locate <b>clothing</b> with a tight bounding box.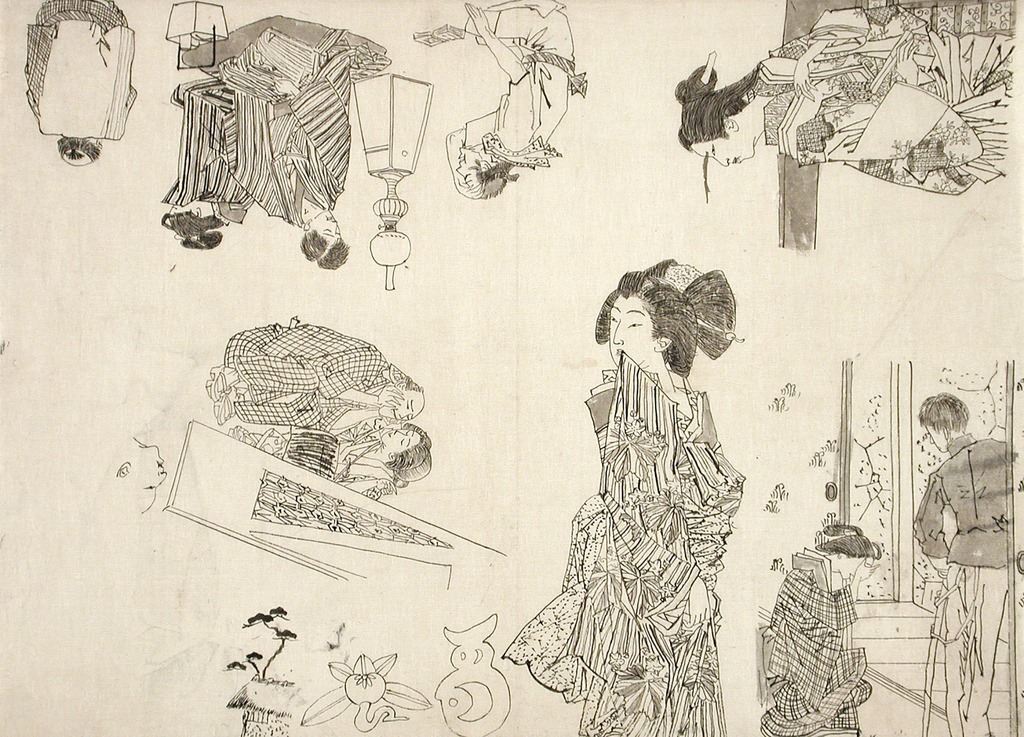
left=224, top=318, right=390, bottom=433.
